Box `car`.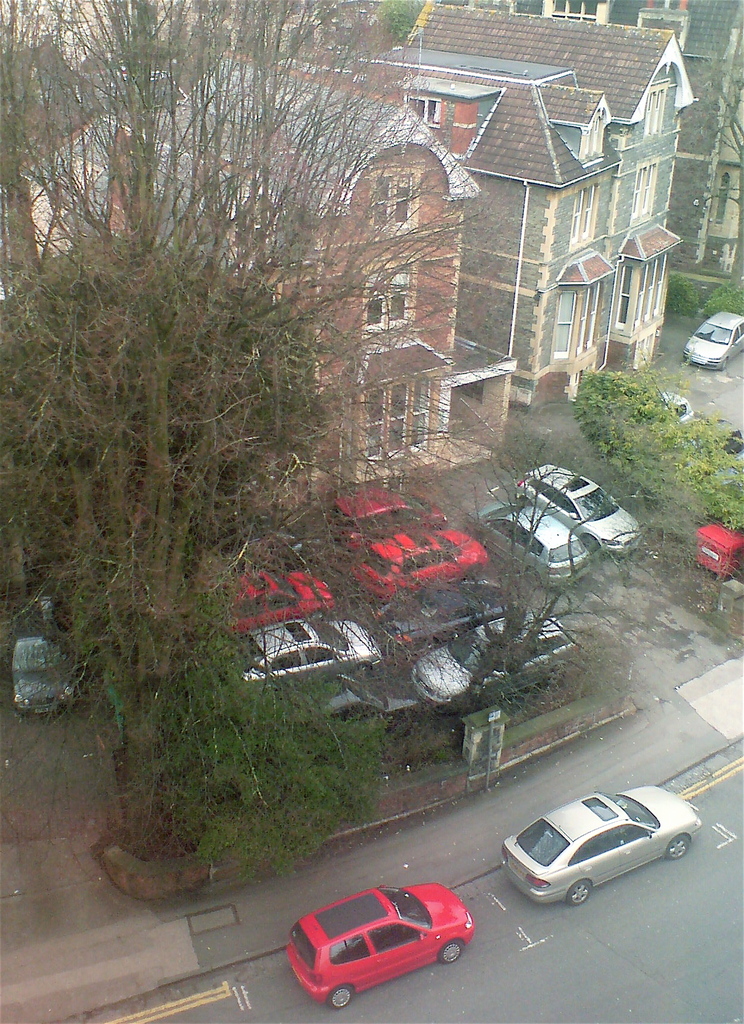
locate(228, 610, 378, 685).
